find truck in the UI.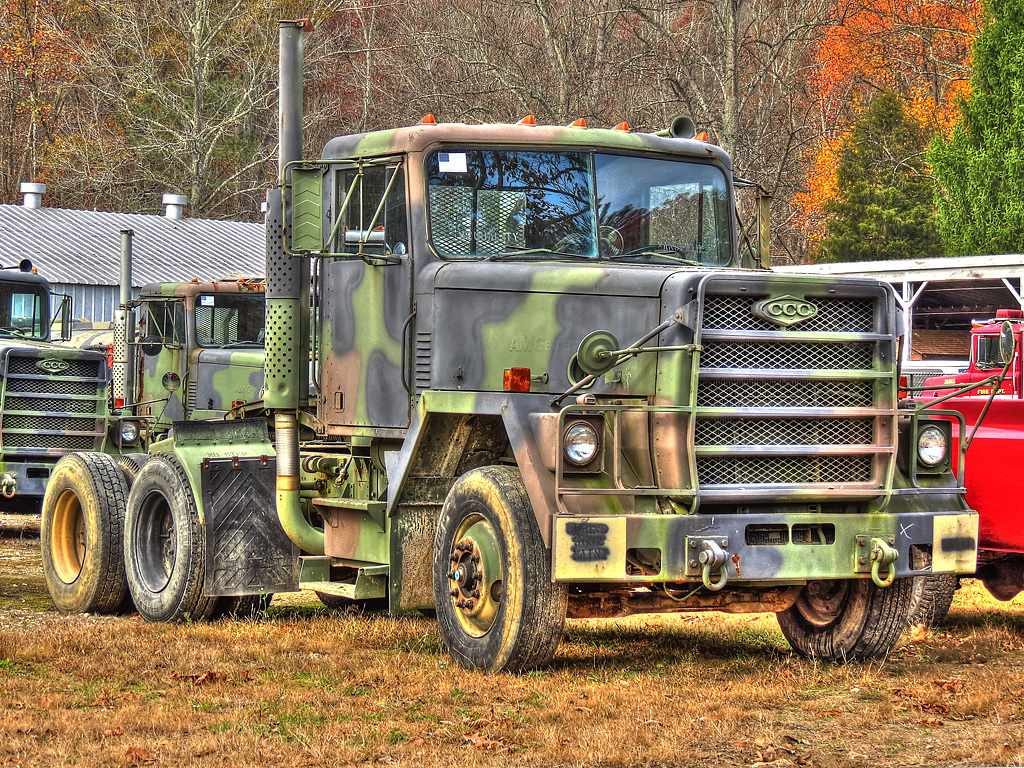
UI element at [x1=44, y1=146, x2=918, y2=667].
